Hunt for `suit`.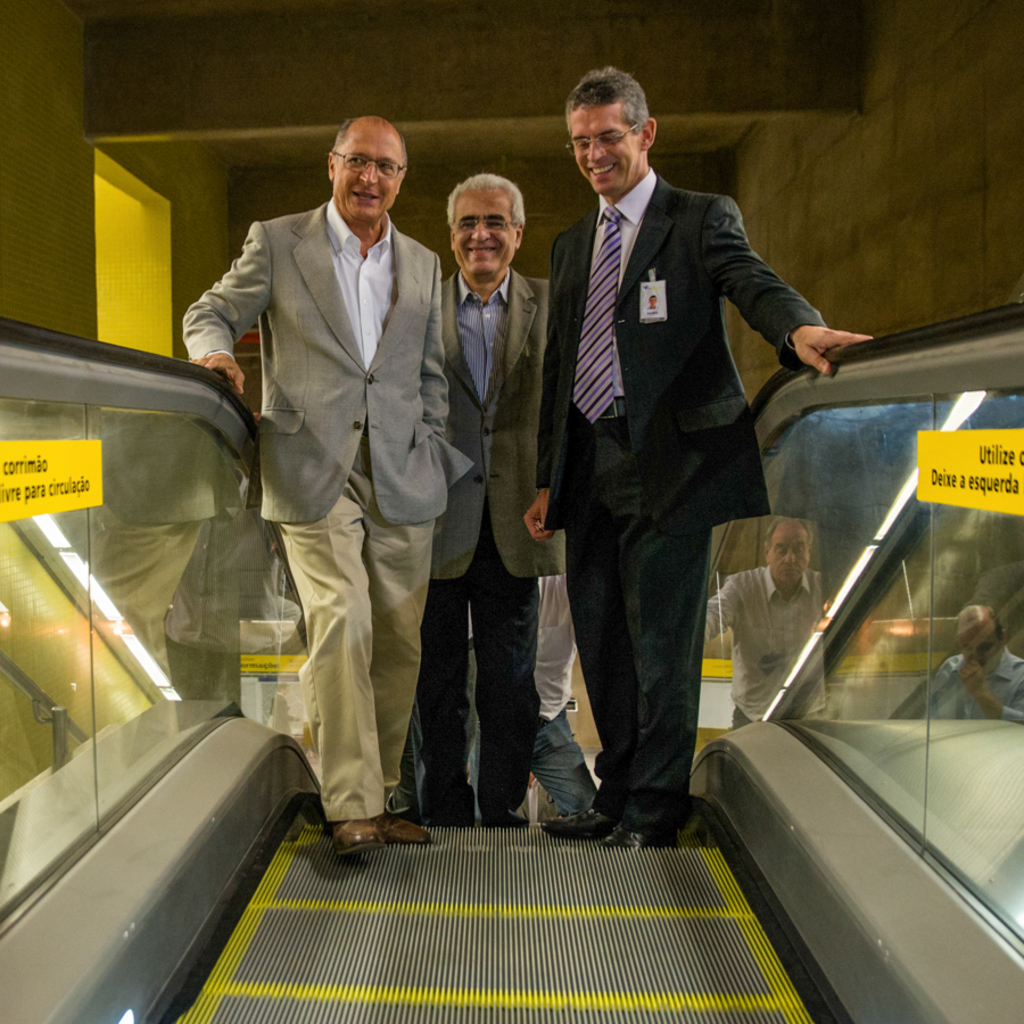
Hunted down at [left=429, top=270, right=555, bottom=806].
